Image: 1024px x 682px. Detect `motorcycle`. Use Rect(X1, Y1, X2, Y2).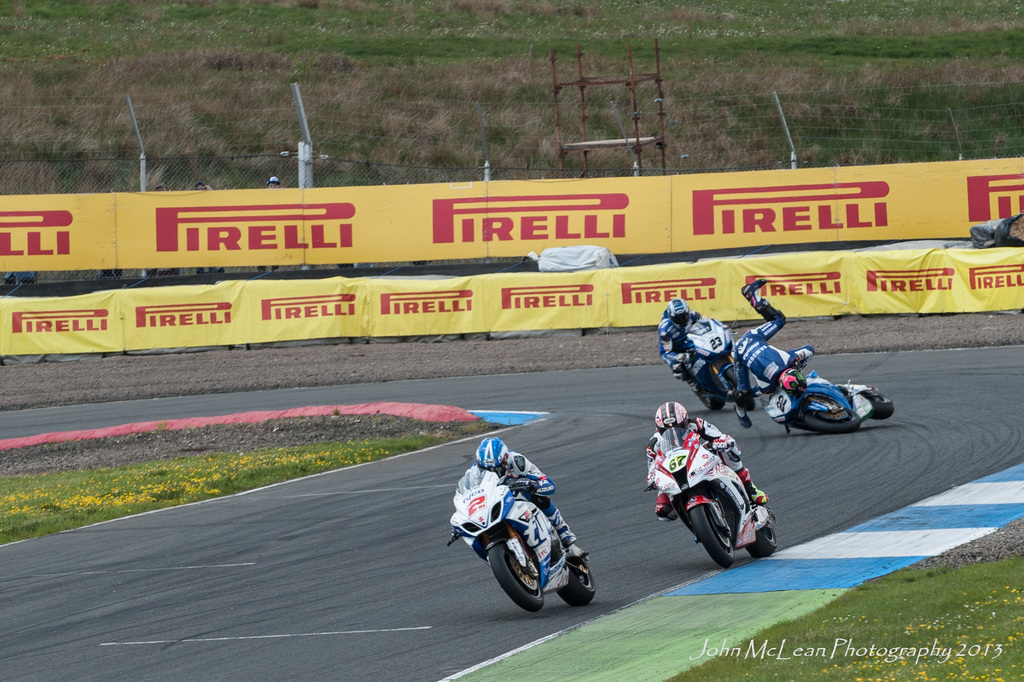
Rect(766, 366, 893, 434).
